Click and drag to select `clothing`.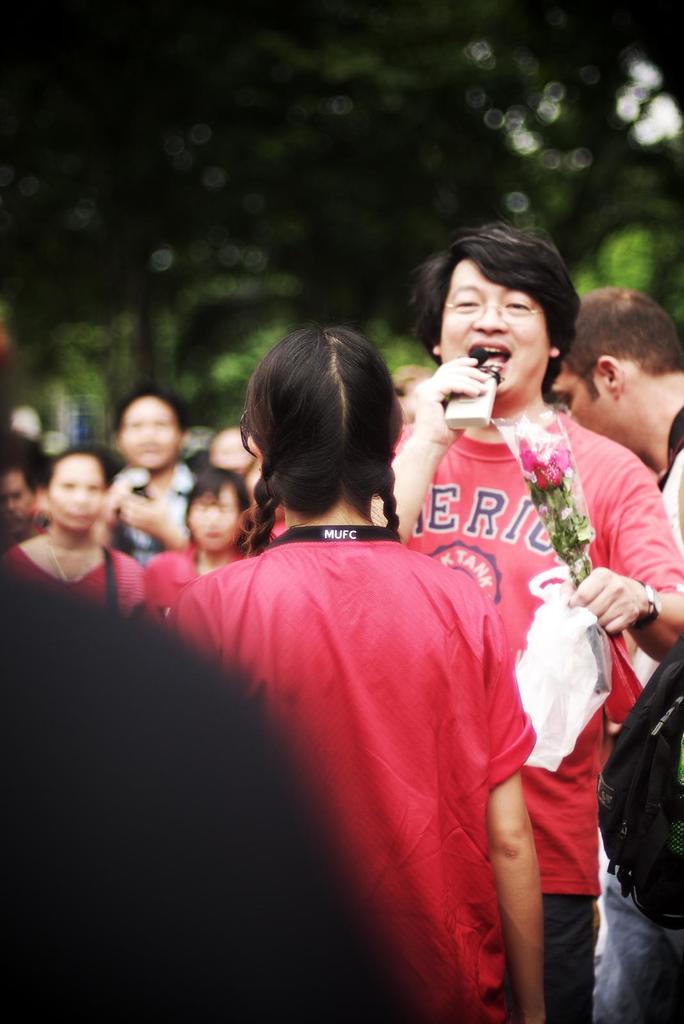
Selection: x1=6 y1=547 x2=145 y2=612.
